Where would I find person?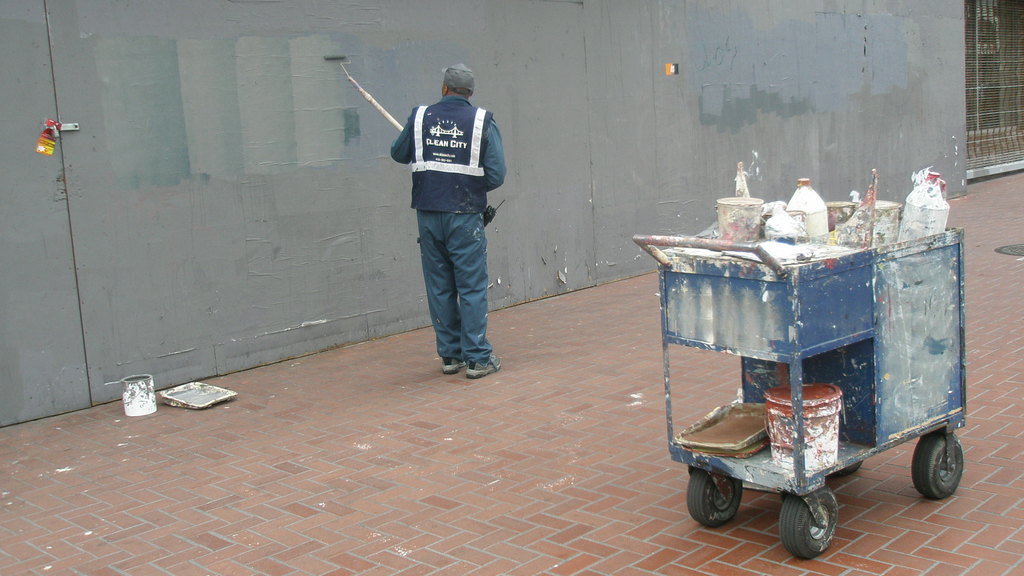
At 375:56:507:383.
